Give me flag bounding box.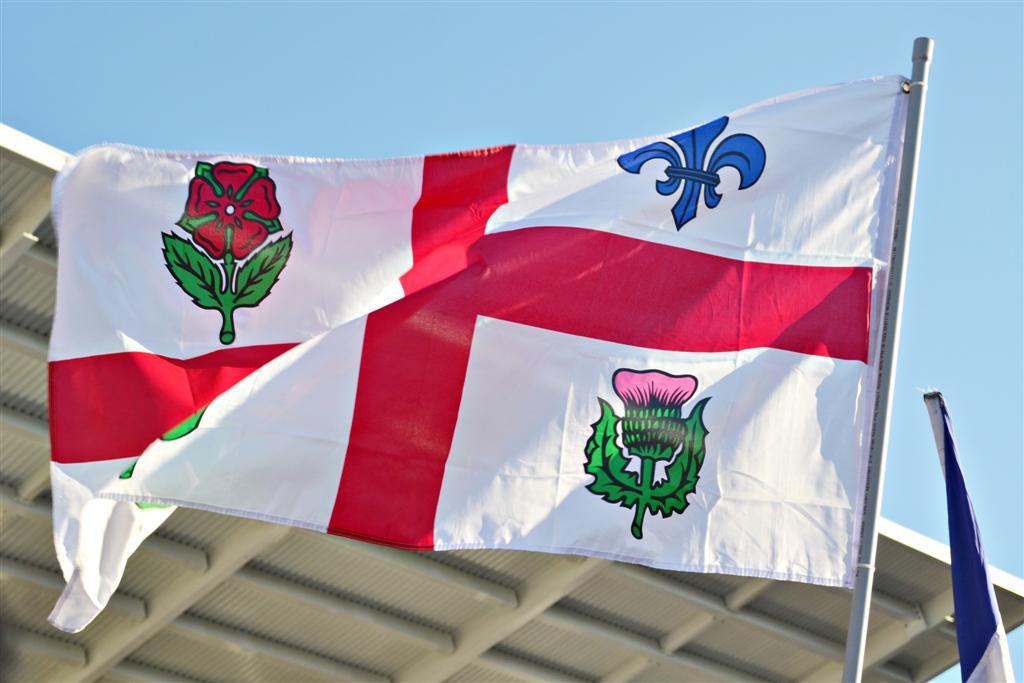
select_region(93, 79, 931, 621).
